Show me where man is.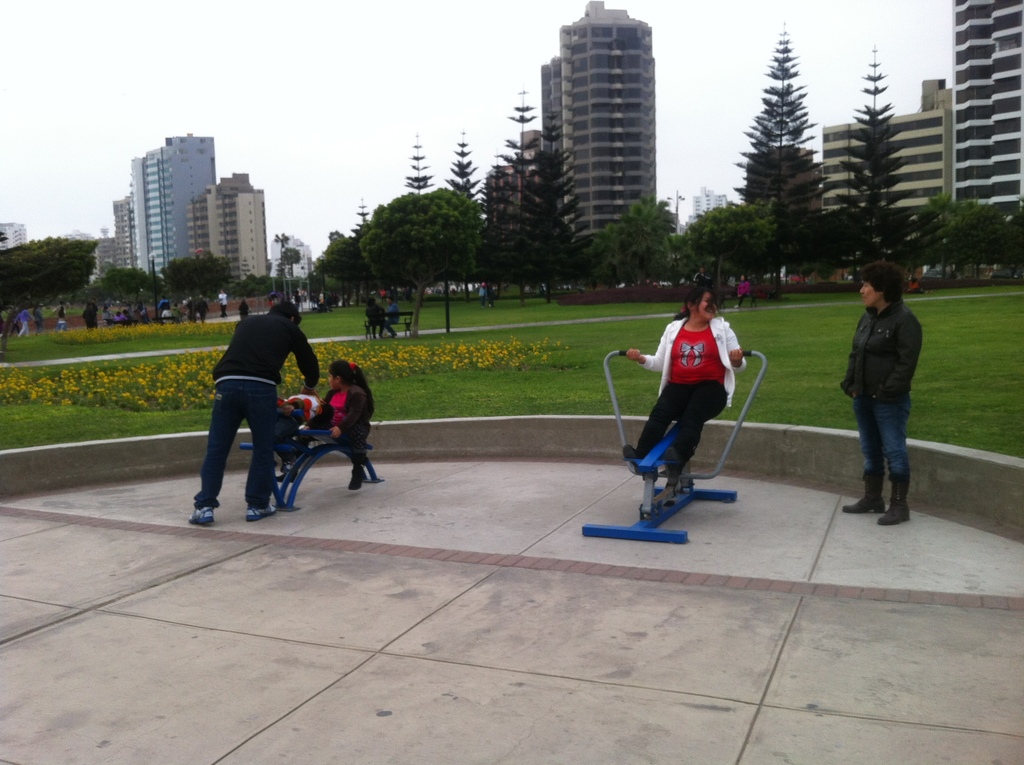
man is at <bbox>693, 265, 712, 287</bbox>.
